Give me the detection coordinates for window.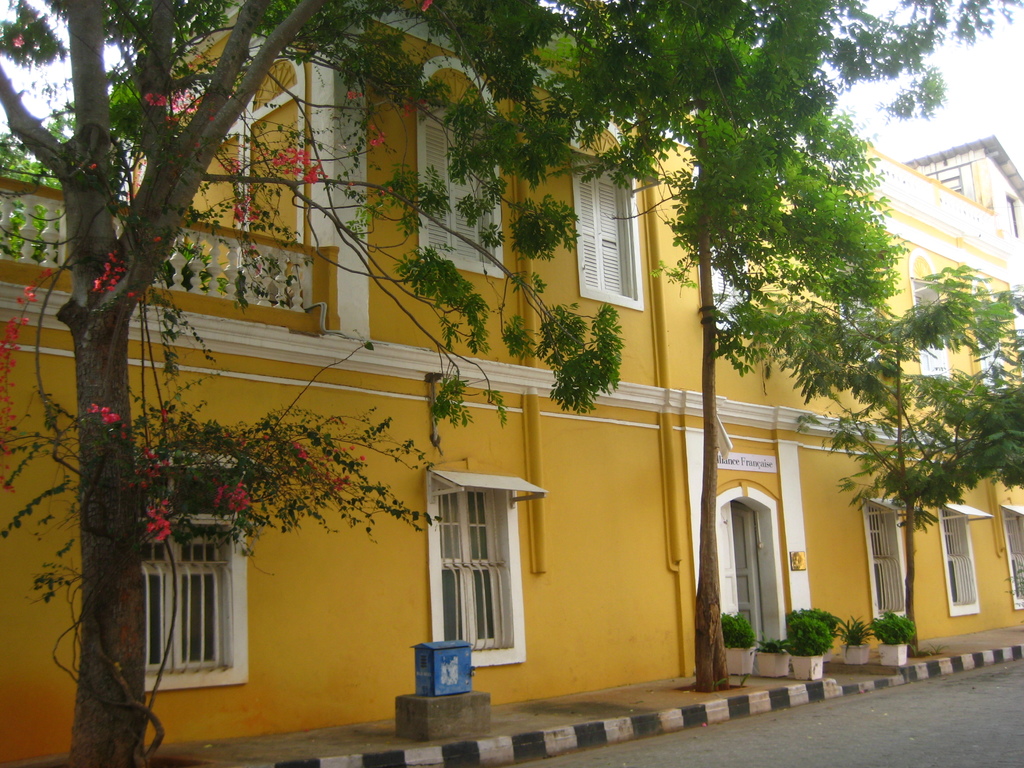
select_region(129, 449, 252, 694).
